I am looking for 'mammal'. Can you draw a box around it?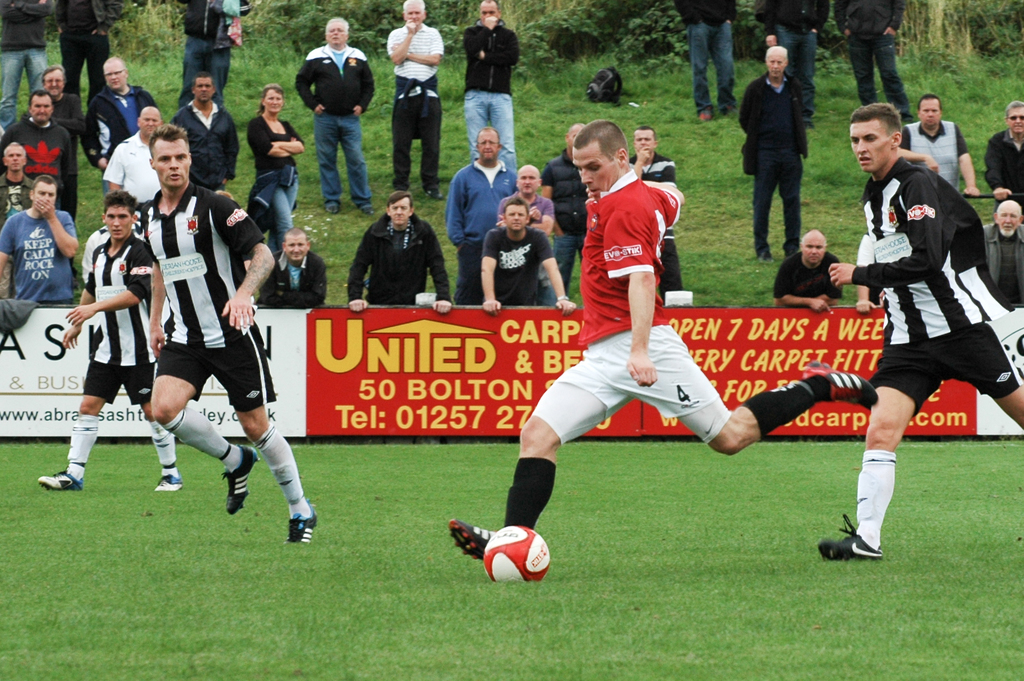
Sure, the bounding box is {"x1": 387, "y1": 0, "x2": 444, "y2": 197}.
